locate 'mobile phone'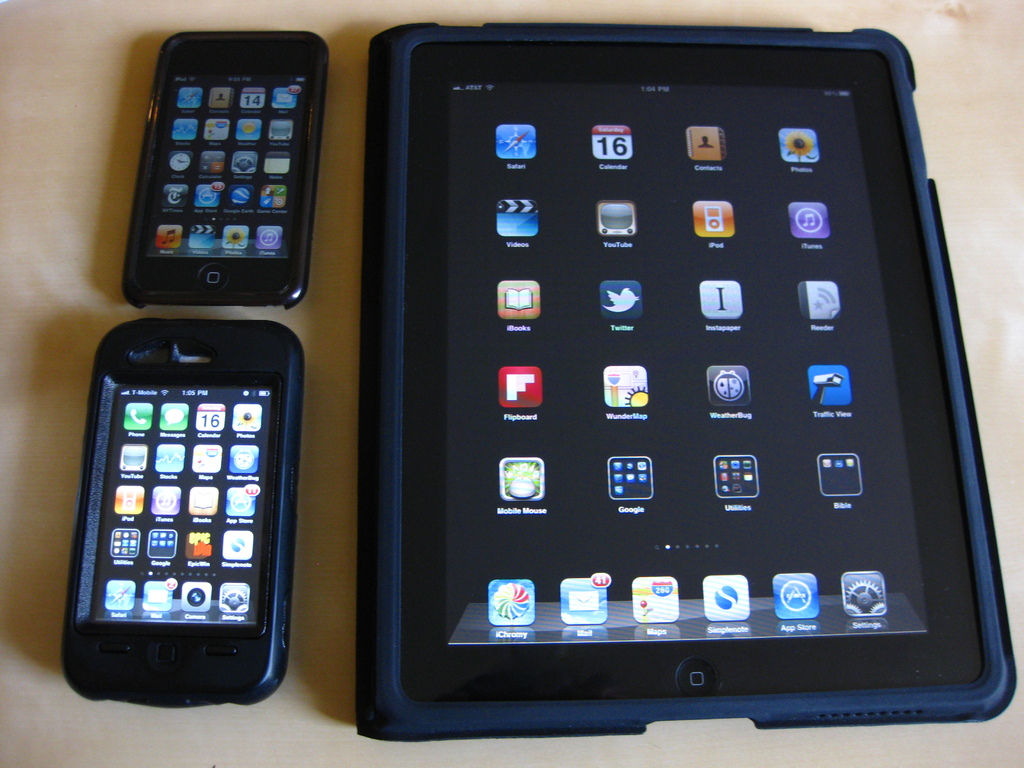
x1=123, y1=29, x2=335, y2=308
